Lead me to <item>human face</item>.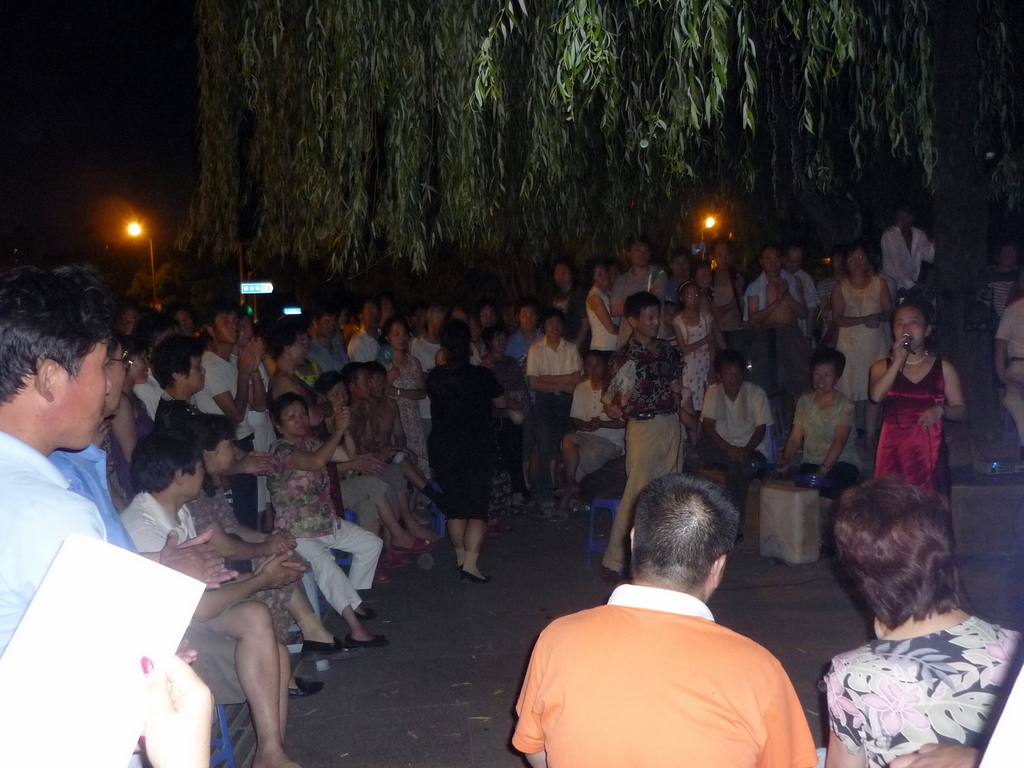
Lead to 286 403 306 438.
